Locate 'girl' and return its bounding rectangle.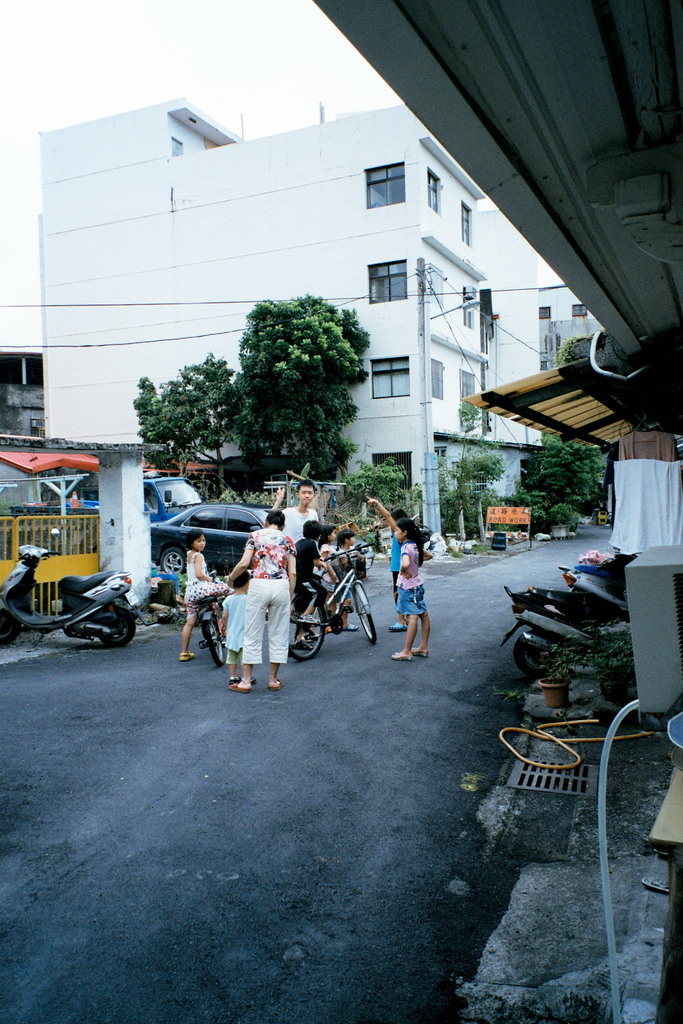
<region>320, 525, 343, 636</region>.
